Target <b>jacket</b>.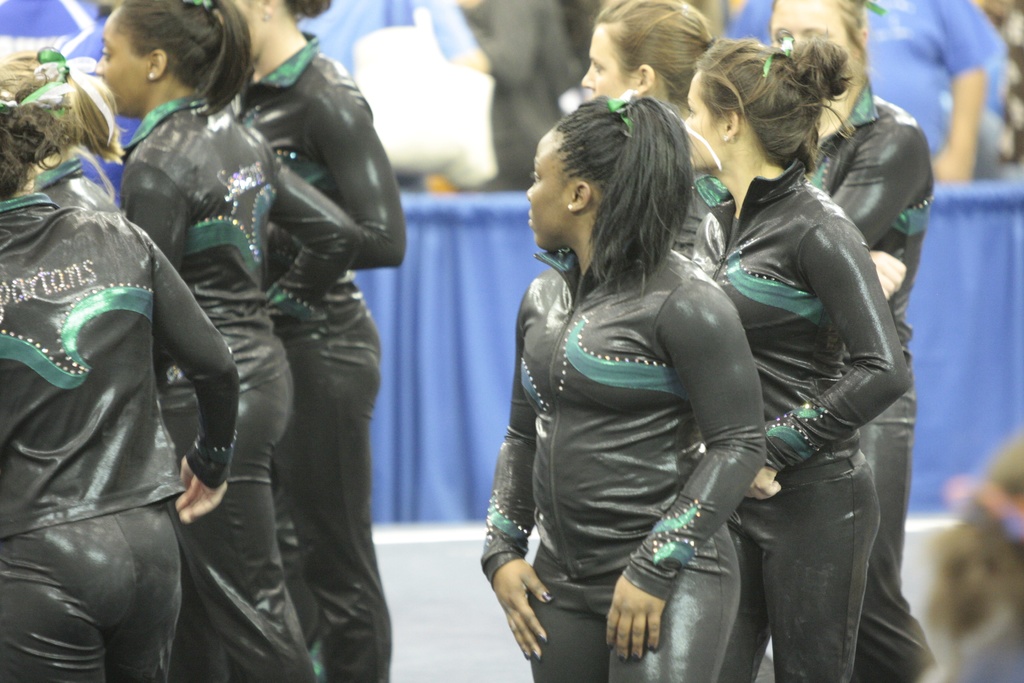
Target region: (left=474, top=245, right=765, bottom=577).
